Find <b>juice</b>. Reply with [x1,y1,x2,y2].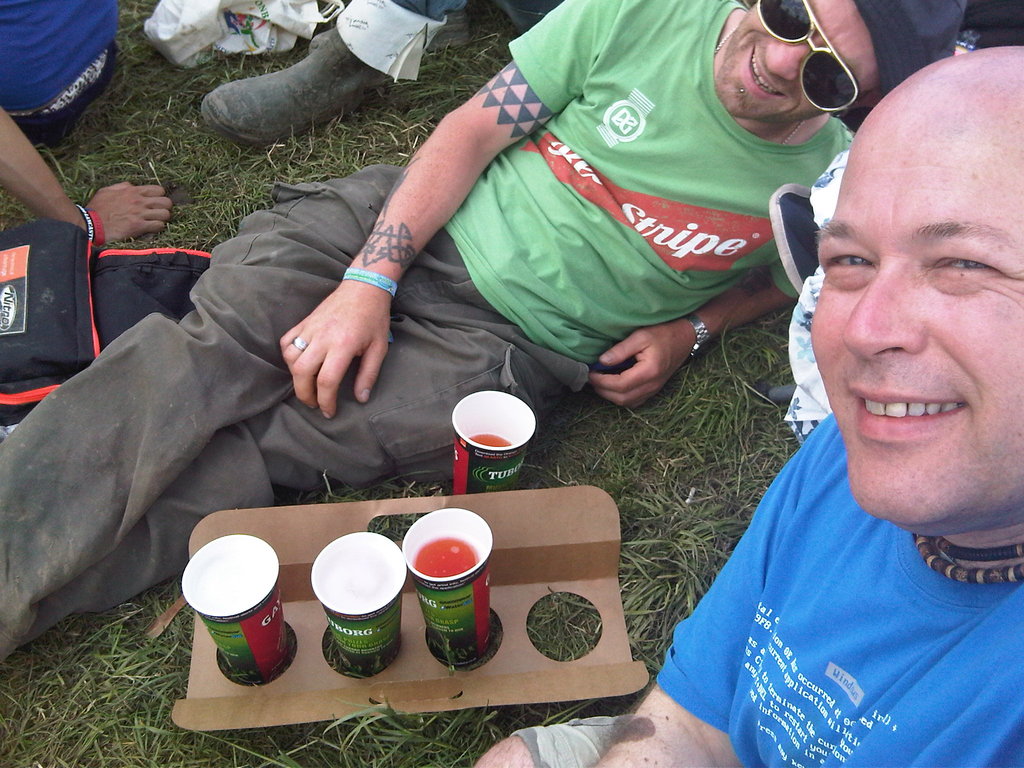
[465,426,503,444].
